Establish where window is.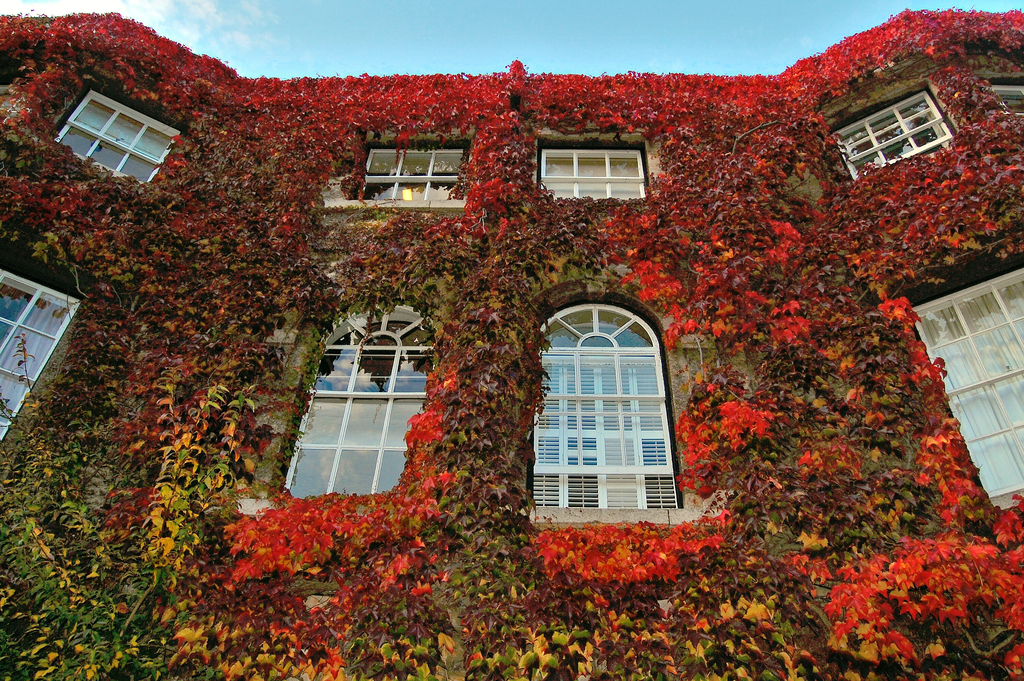
Established at 47,84,186,189.
